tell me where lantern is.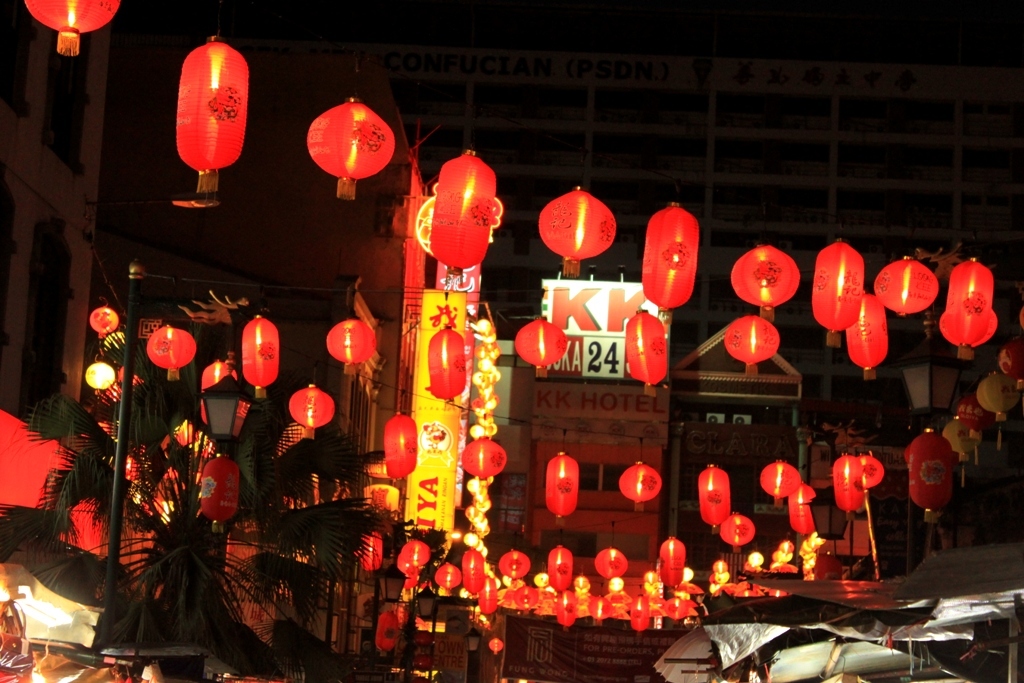
lantern is at <box>623,312,672,383</box>.
